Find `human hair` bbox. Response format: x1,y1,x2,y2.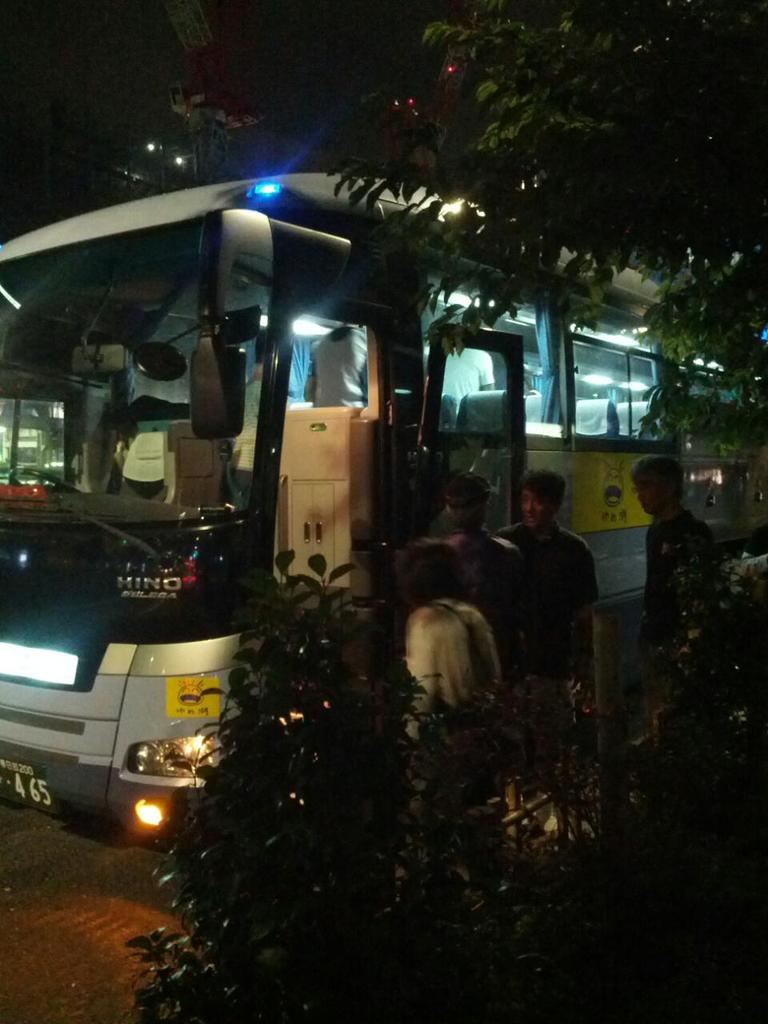
445,474,491,534.
